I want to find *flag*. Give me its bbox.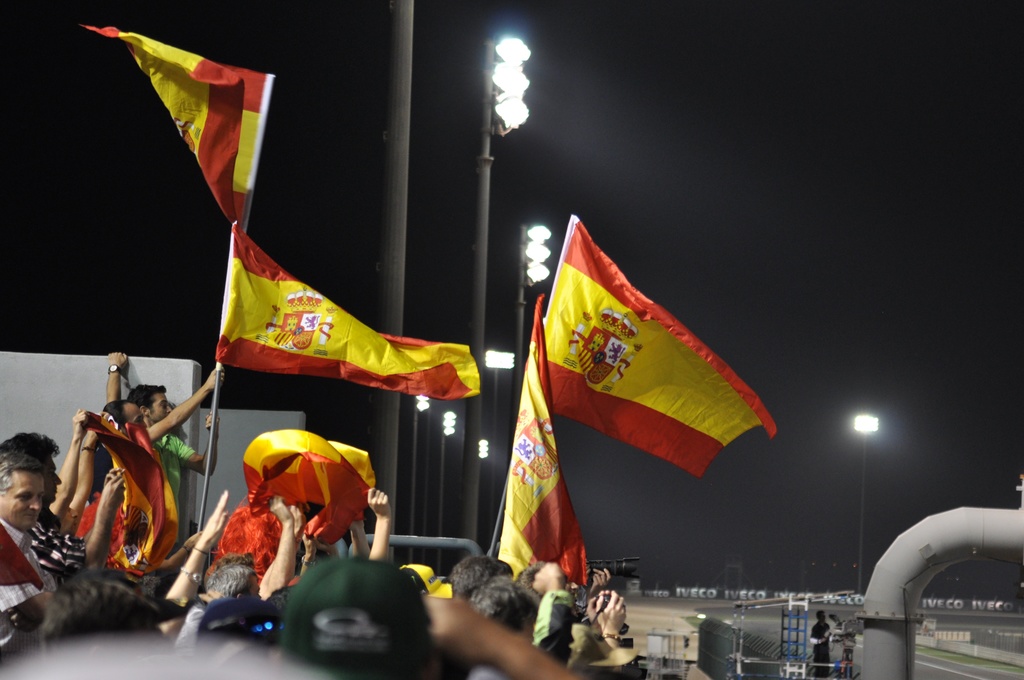
(477, 293, 591, 592).
